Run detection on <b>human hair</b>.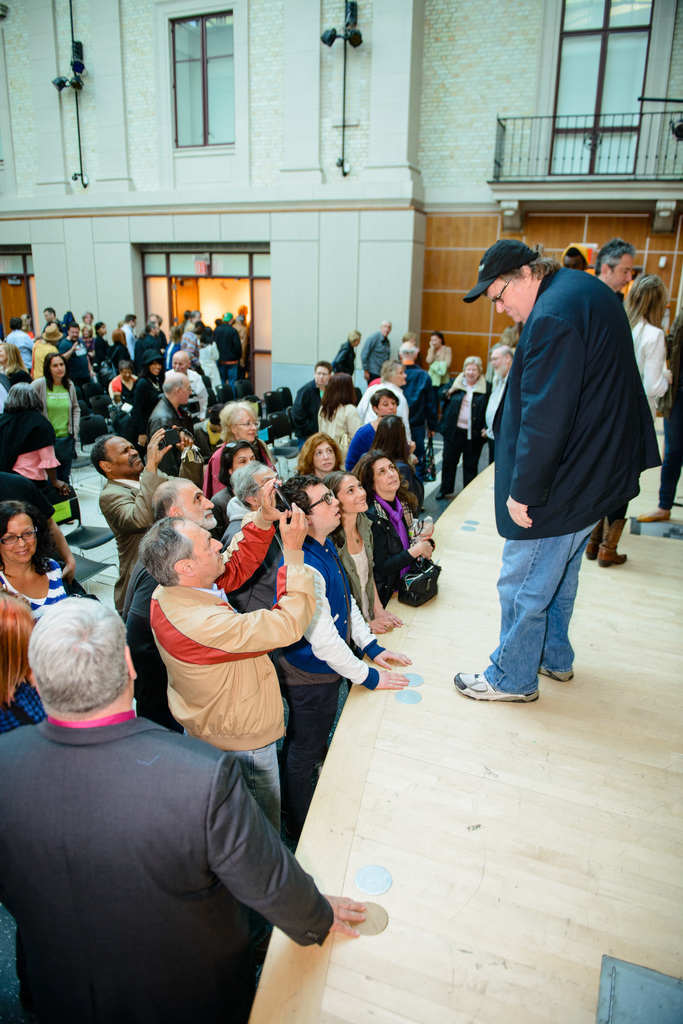
Result: 229/458/268/508.
